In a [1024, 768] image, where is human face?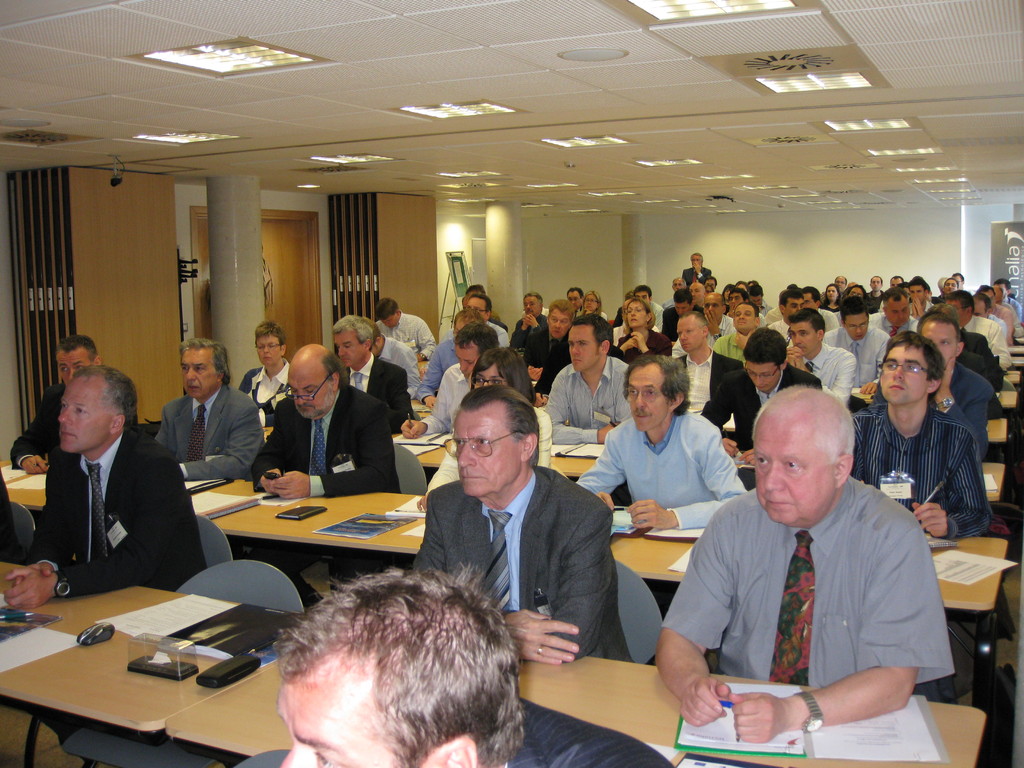
locate(871, 276, 882, 292).
